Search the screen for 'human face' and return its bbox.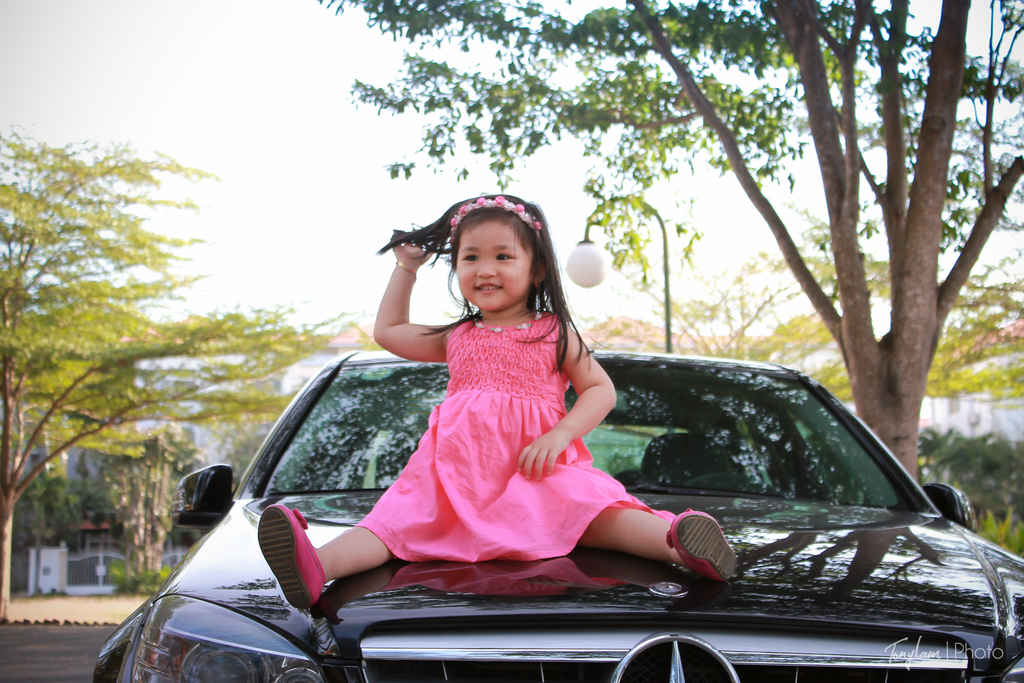
Found: locate(456, 220, 531, 314).
